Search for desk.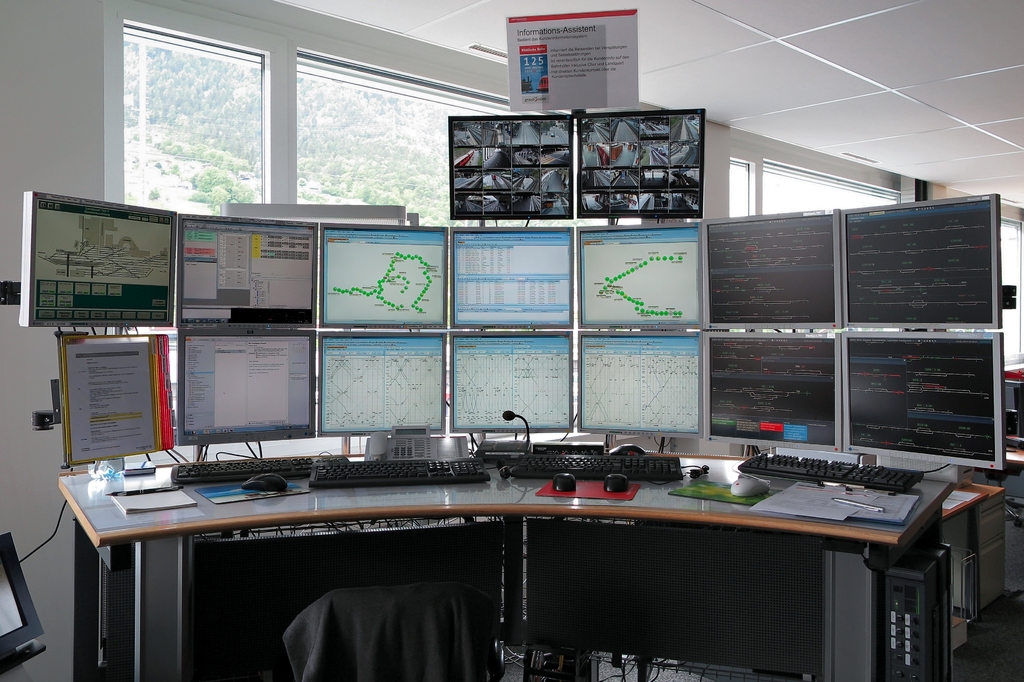
Found at x1=56, y1=420, x2=1023, y2=681.
